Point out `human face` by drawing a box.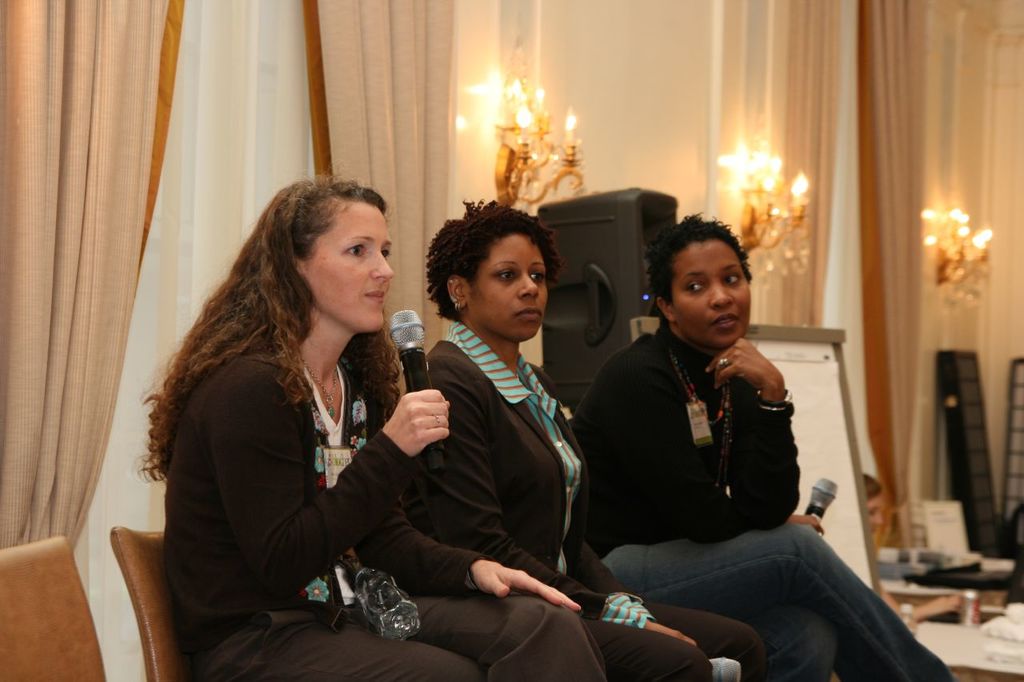
detection(665, 241, 752, 352).
